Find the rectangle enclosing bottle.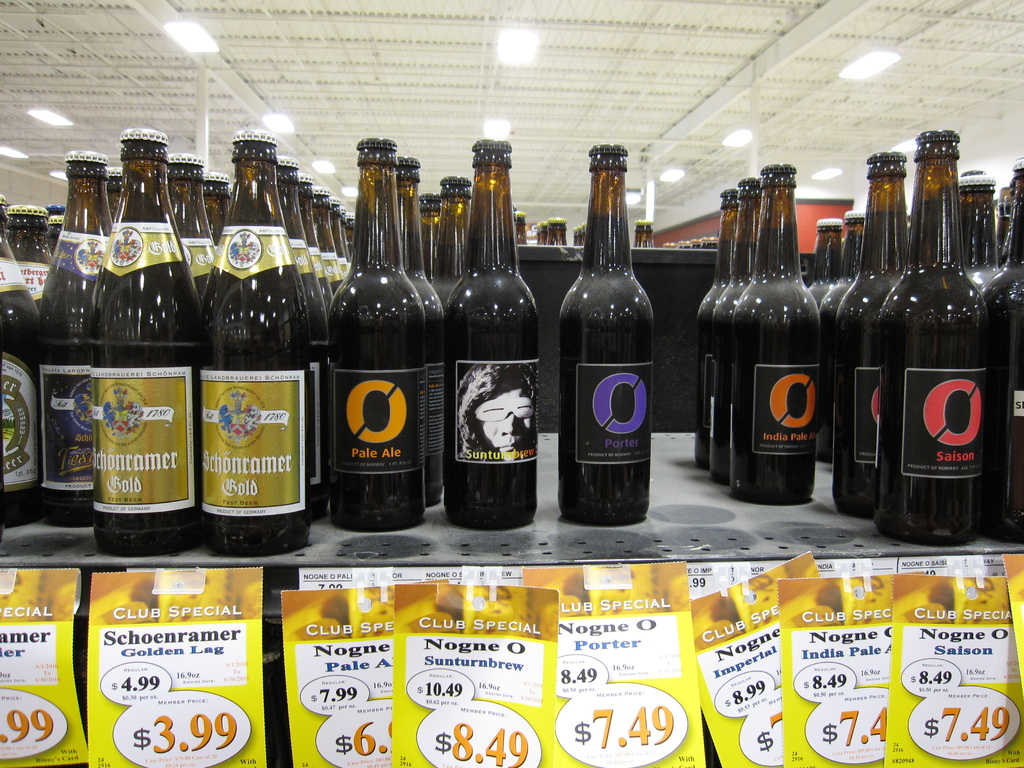
{"x1": 297, "y1": 173, "x2": 330, "y2": 308}.
